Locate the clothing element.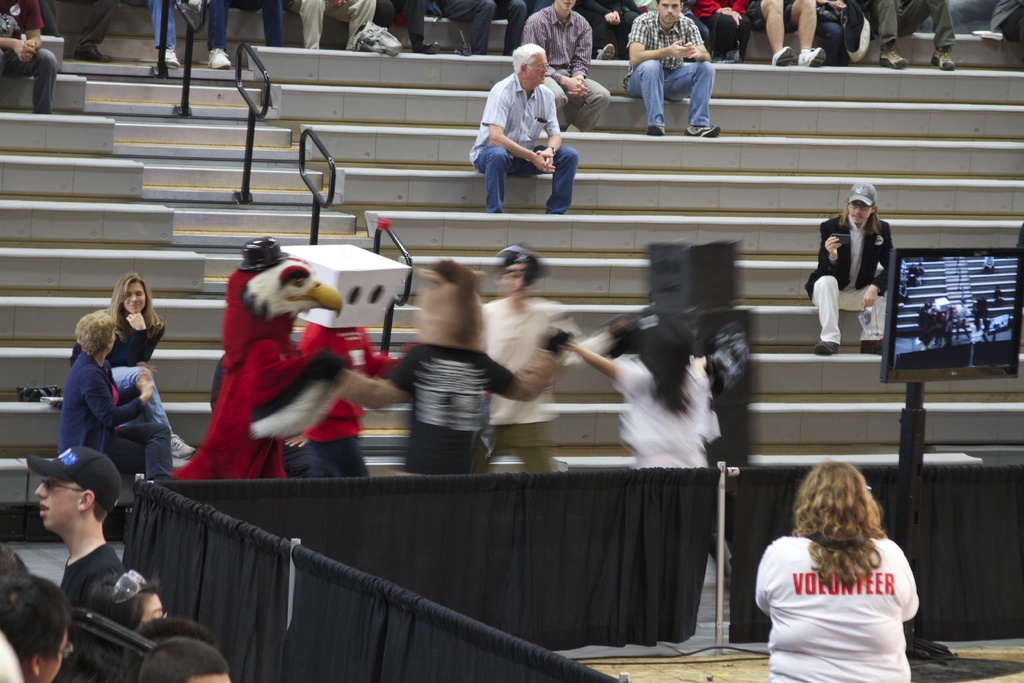
Element bbox: 474 67 592 212.
